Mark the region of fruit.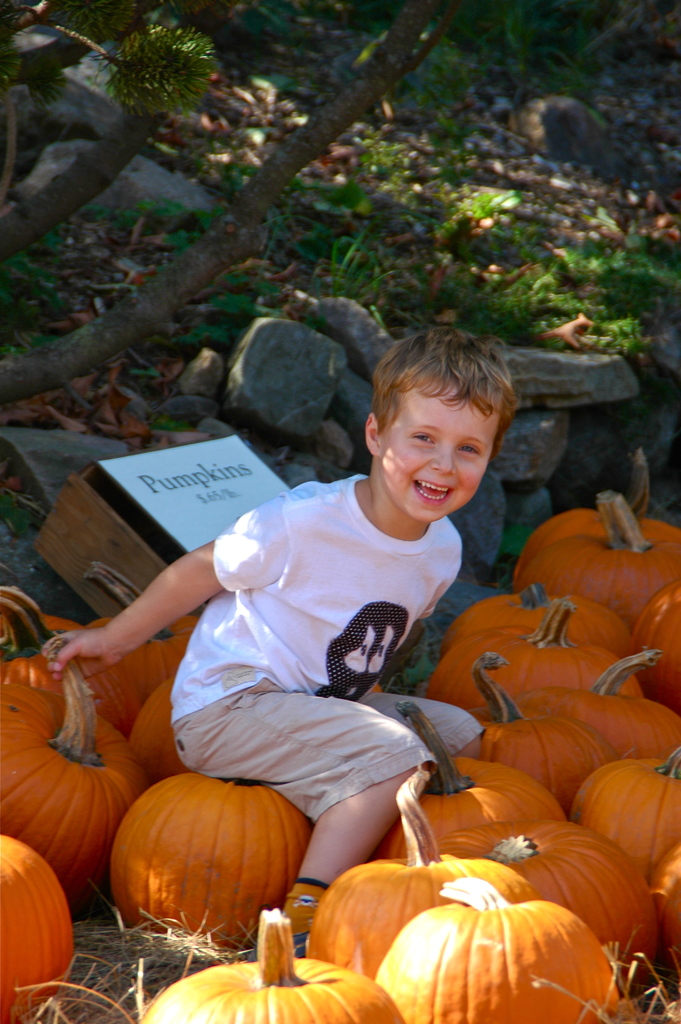
Region: 0,833,72,1023.
